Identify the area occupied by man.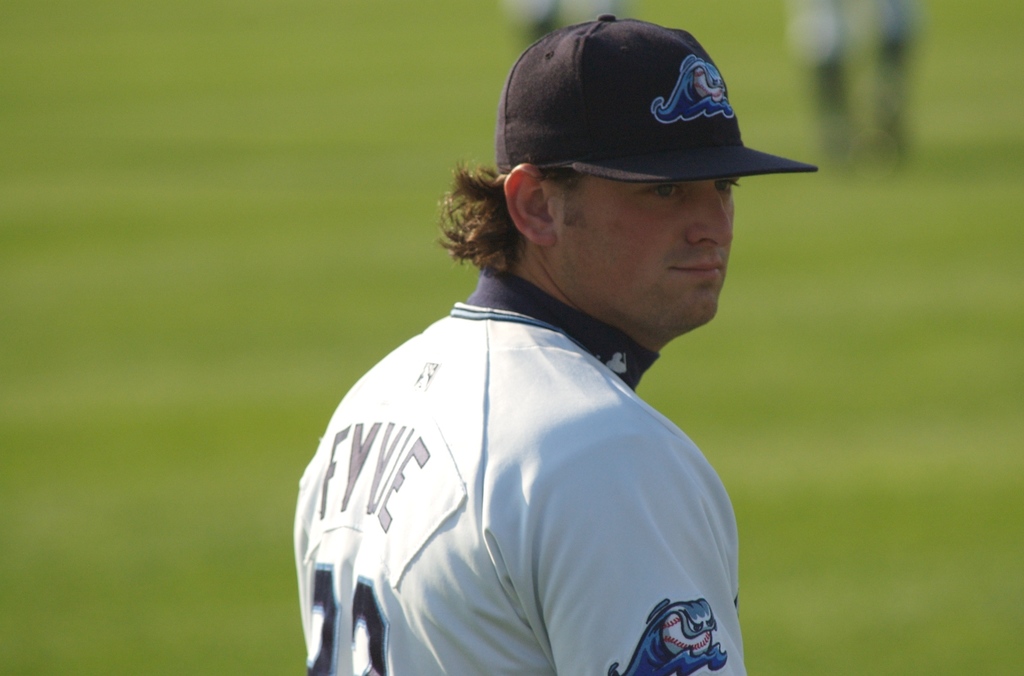
Area: BBox(294, 37, 791, 675).
